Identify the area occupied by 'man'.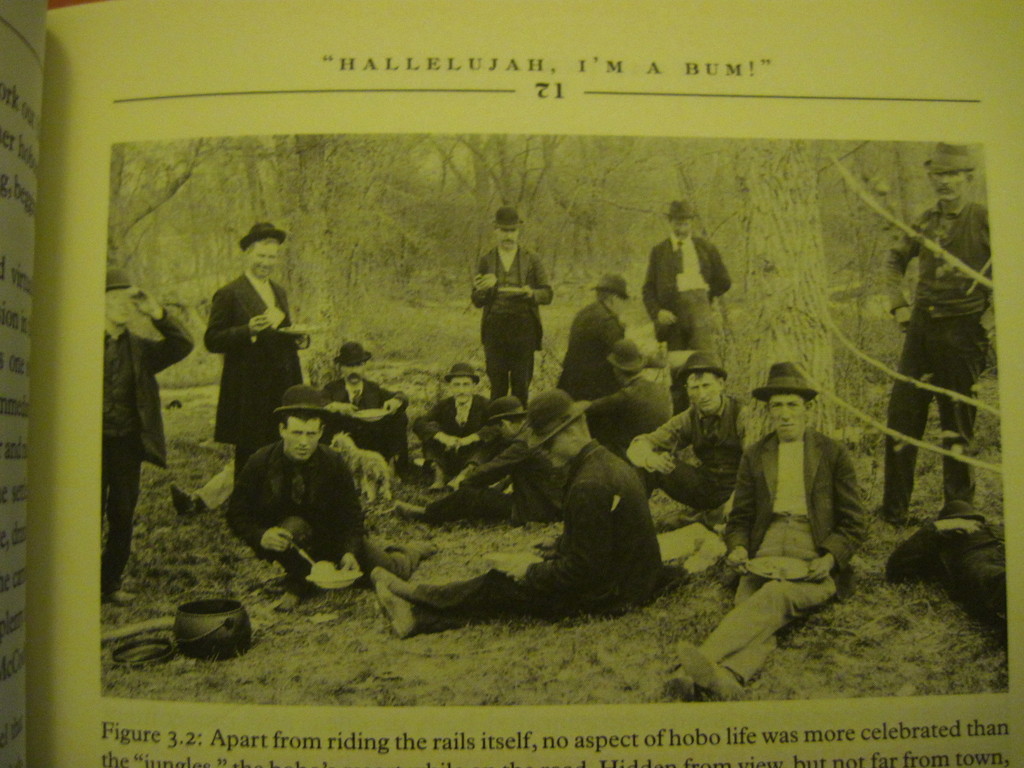
Area: box(884, 501, 1014, 650).
